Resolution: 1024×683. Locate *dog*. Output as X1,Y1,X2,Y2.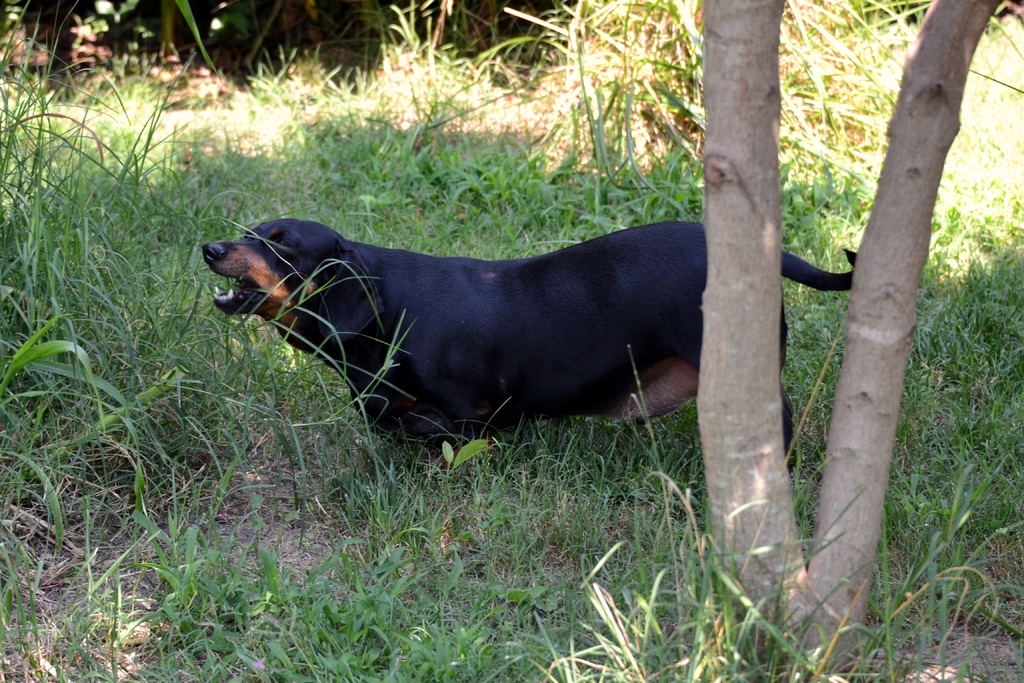
203,222,860,479.
